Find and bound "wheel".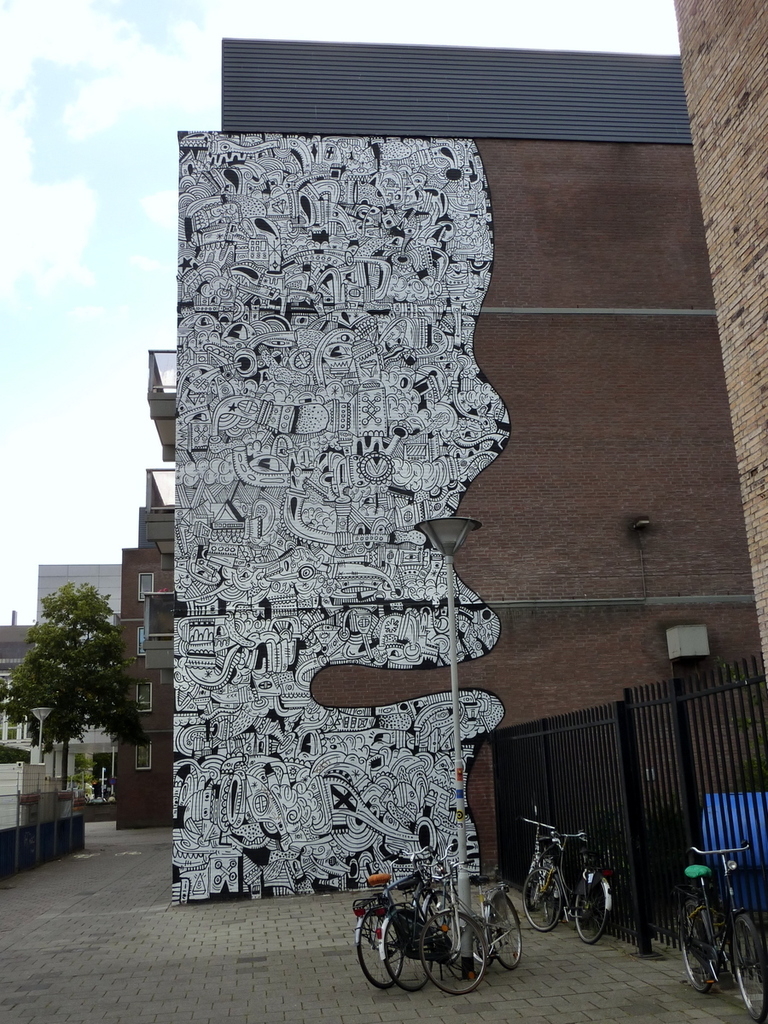
Bound: 572, 871, 613, 949.
